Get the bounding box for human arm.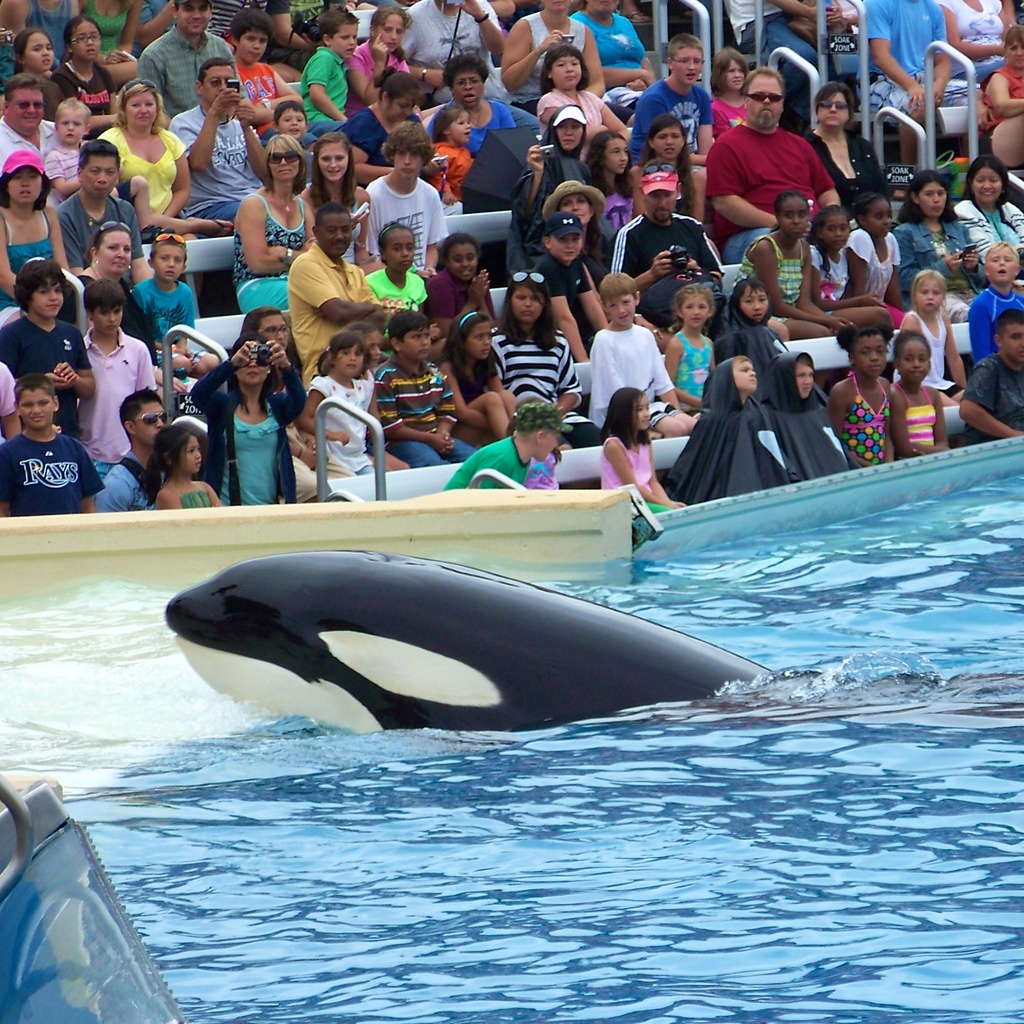
(0, 365, 28, 436).
